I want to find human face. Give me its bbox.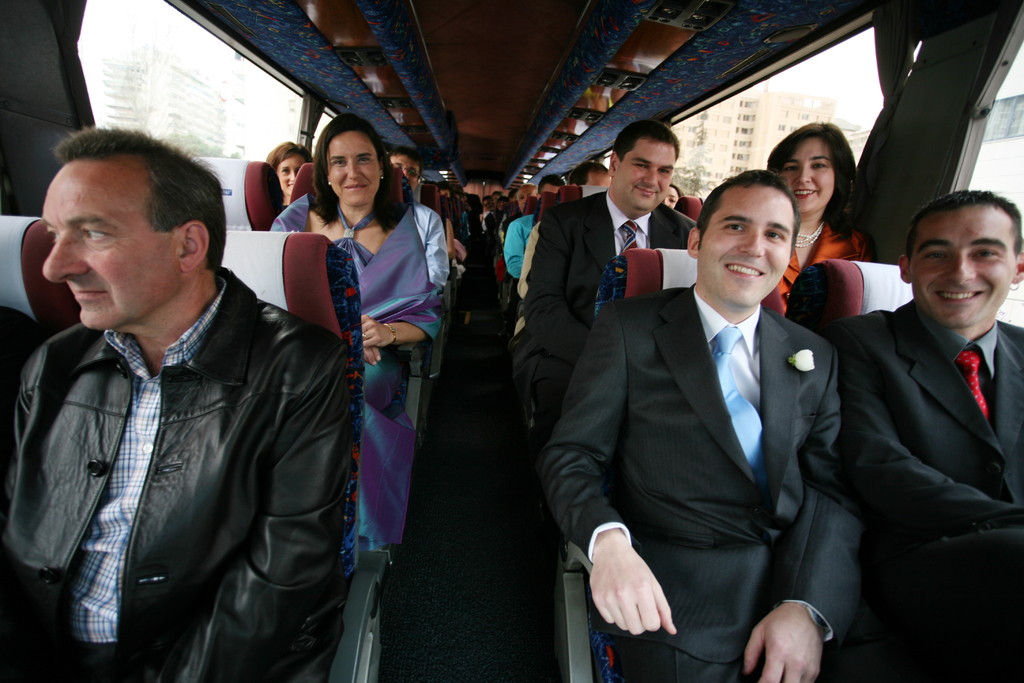
pyautogui.locateOnScreen(44, 164, 187, 333).
